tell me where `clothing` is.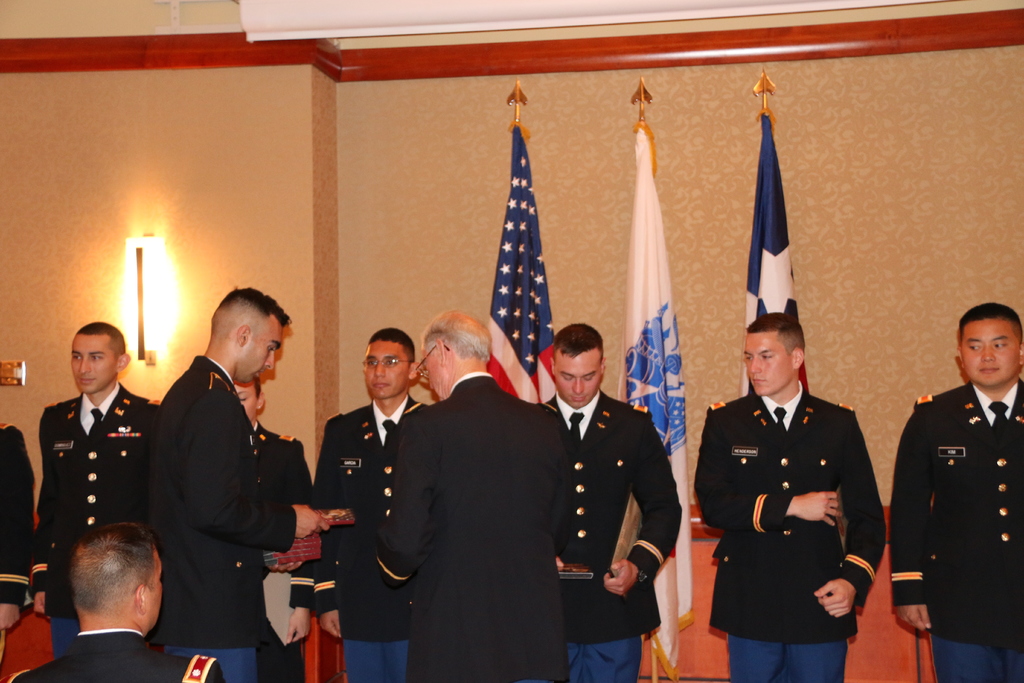
`clothing` is at Rect(522, 383, 681, 682).
